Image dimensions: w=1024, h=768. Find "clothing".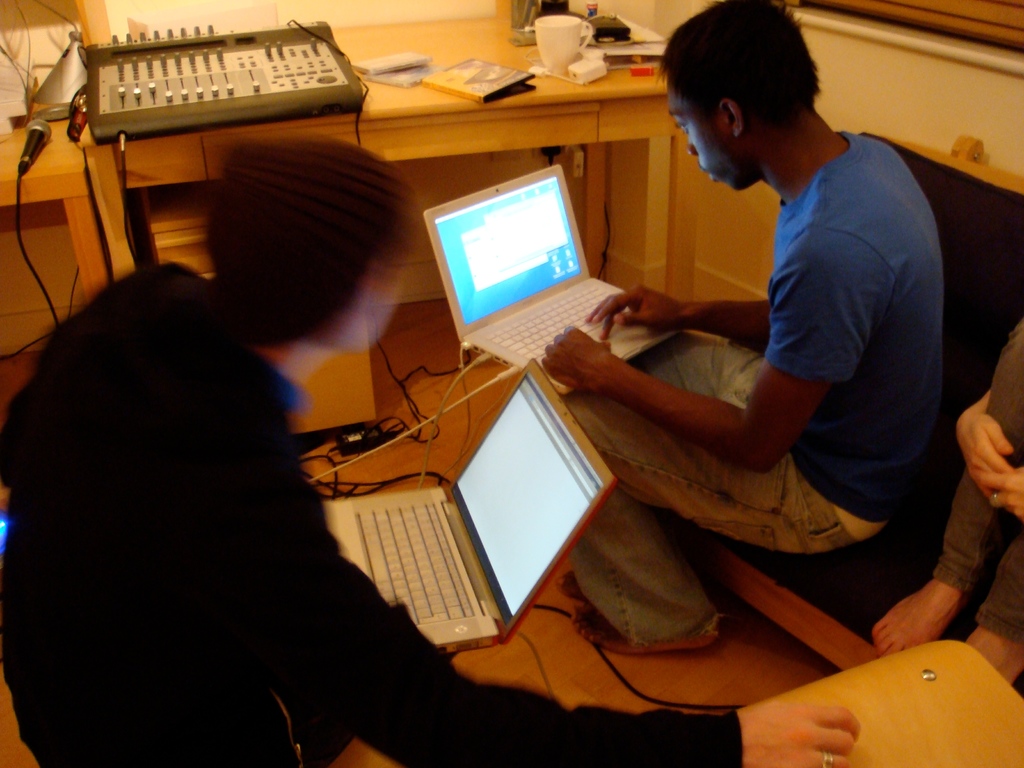
0:255:745:767.
